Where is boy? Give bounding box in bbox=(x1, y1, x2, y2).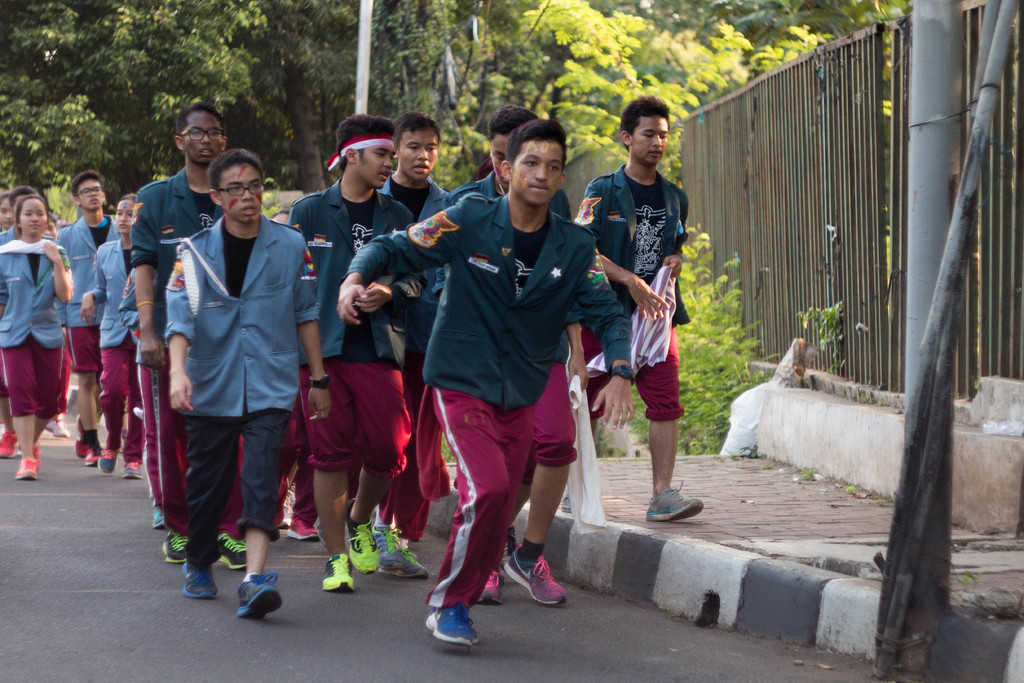
bbox=(48, 170, 120, 468).
